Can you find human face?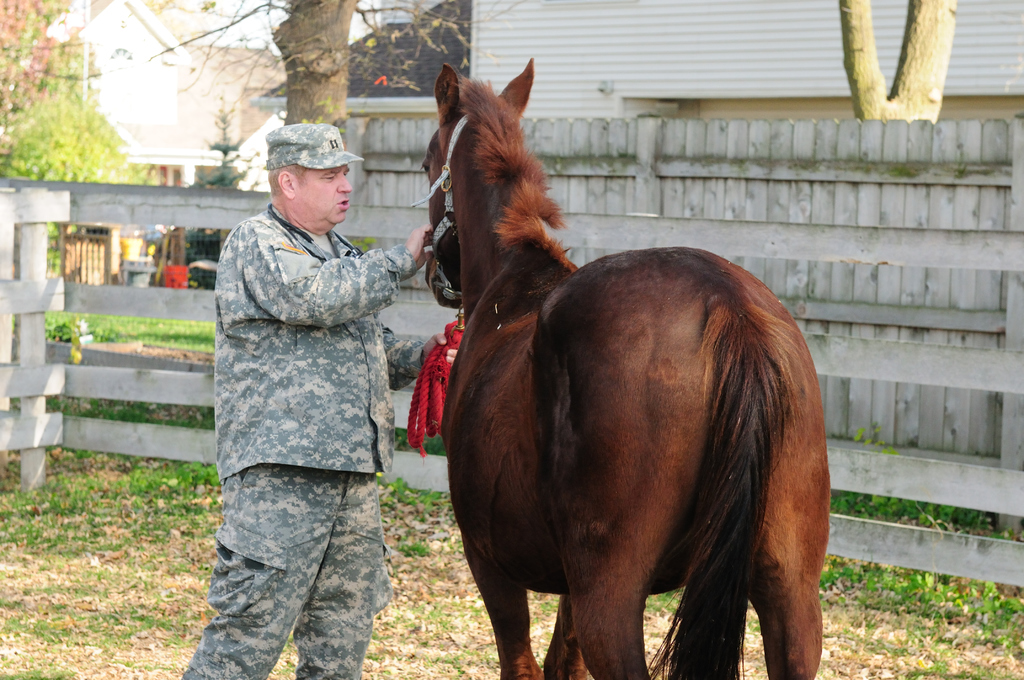
Yes, bounding box: 297:164:354:225.
